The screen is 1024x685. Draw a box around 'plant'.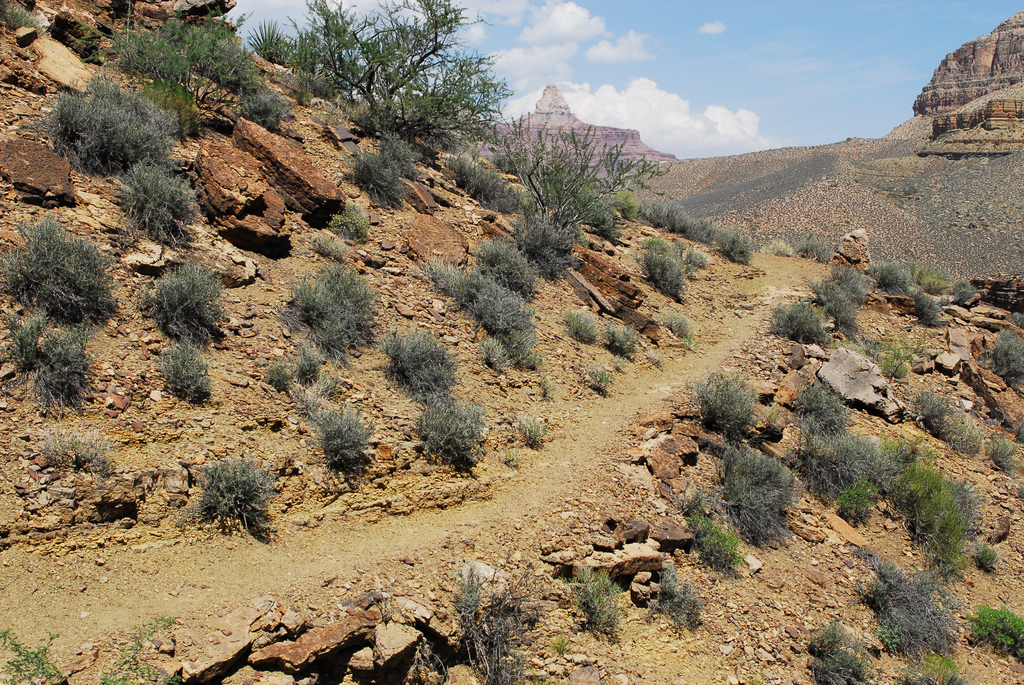
detection(564, 302, 596, 345).
